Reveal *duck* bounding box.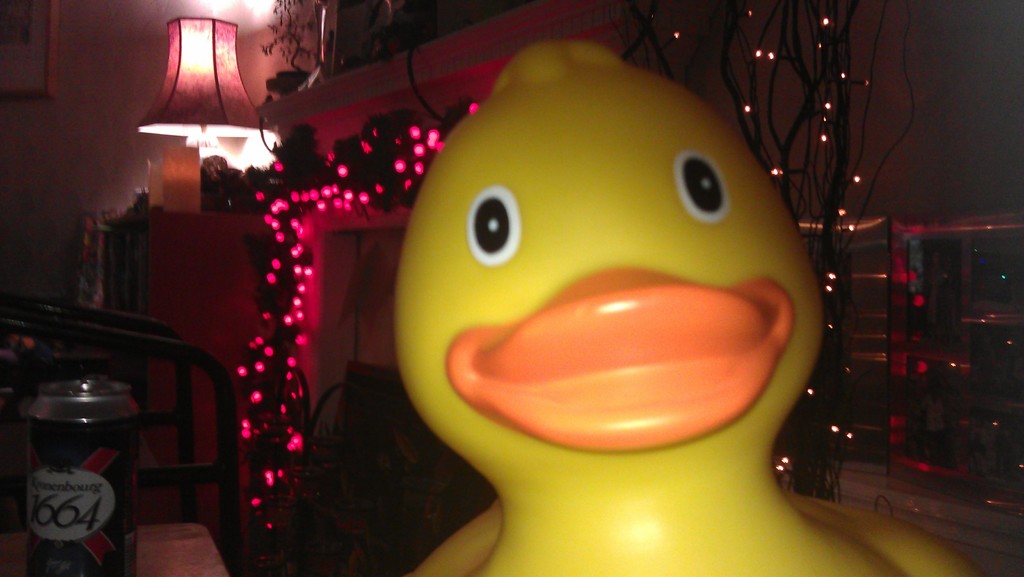
Revealed: BBox(399, 37, 986, 576).
